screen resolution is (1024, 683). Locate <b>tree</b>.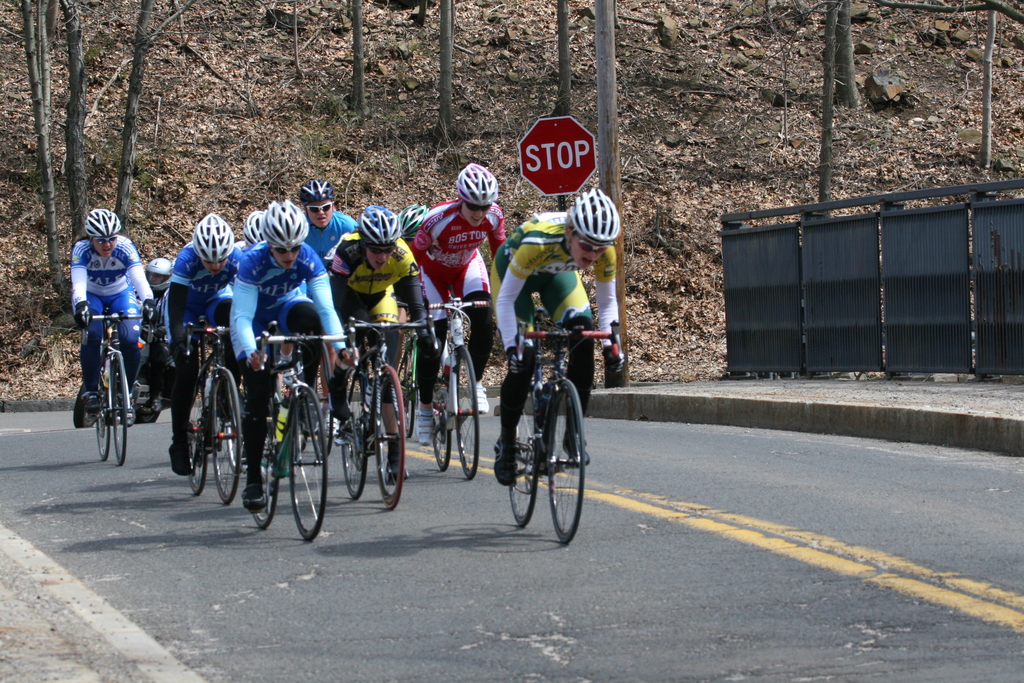
(15, 0, 75, 316).
